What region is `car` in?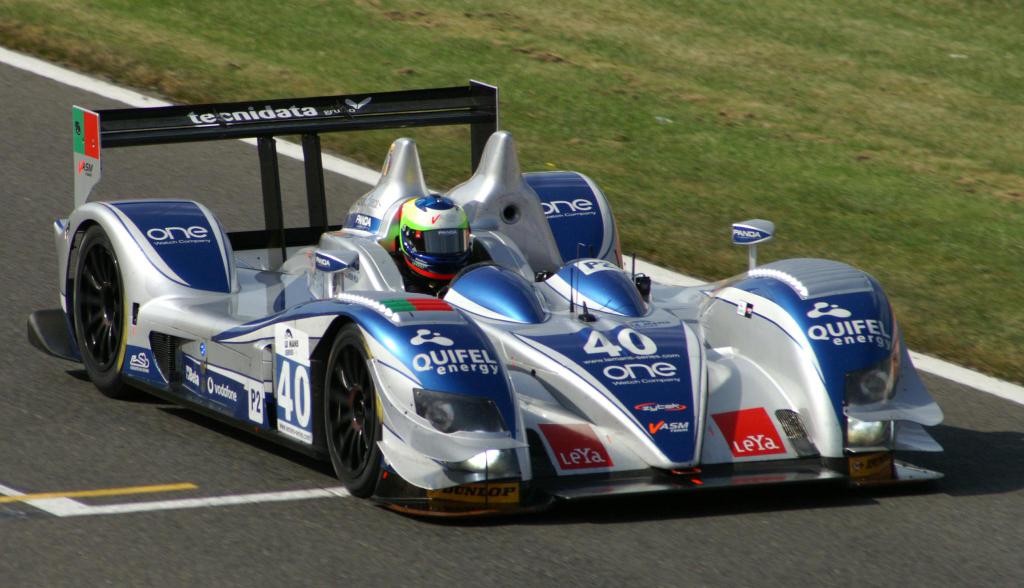
{"left": 22, "top": 72, "right": 957, "bottom": 519}.
